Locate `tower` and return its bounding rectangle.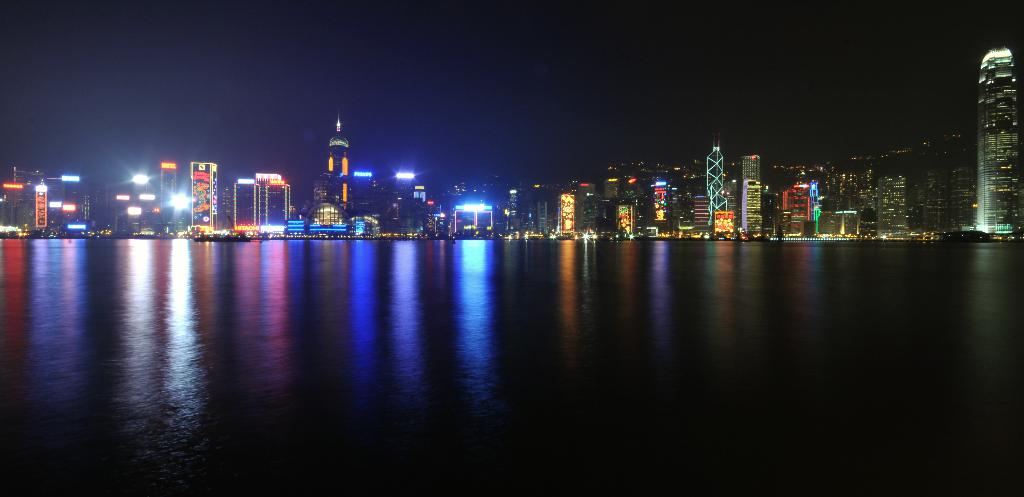
{"x1": 232, "y1": 171, "x2": 287, "y2": 240}.
